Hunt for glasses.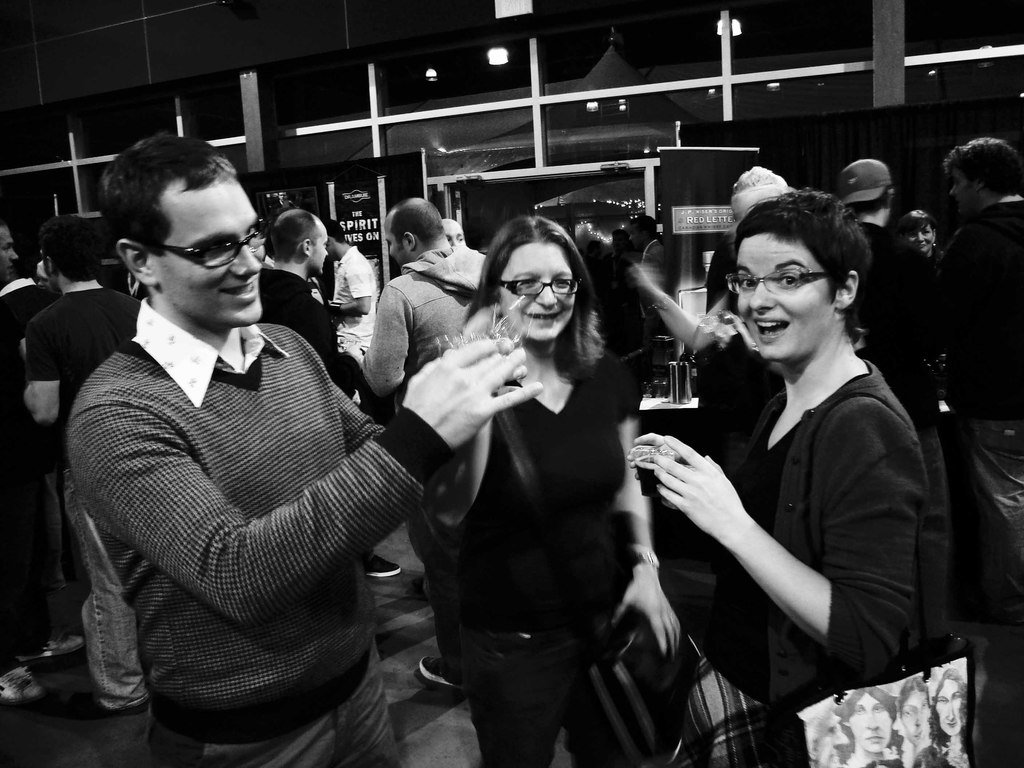
Hunted down at [120, 226, 260, 272].
